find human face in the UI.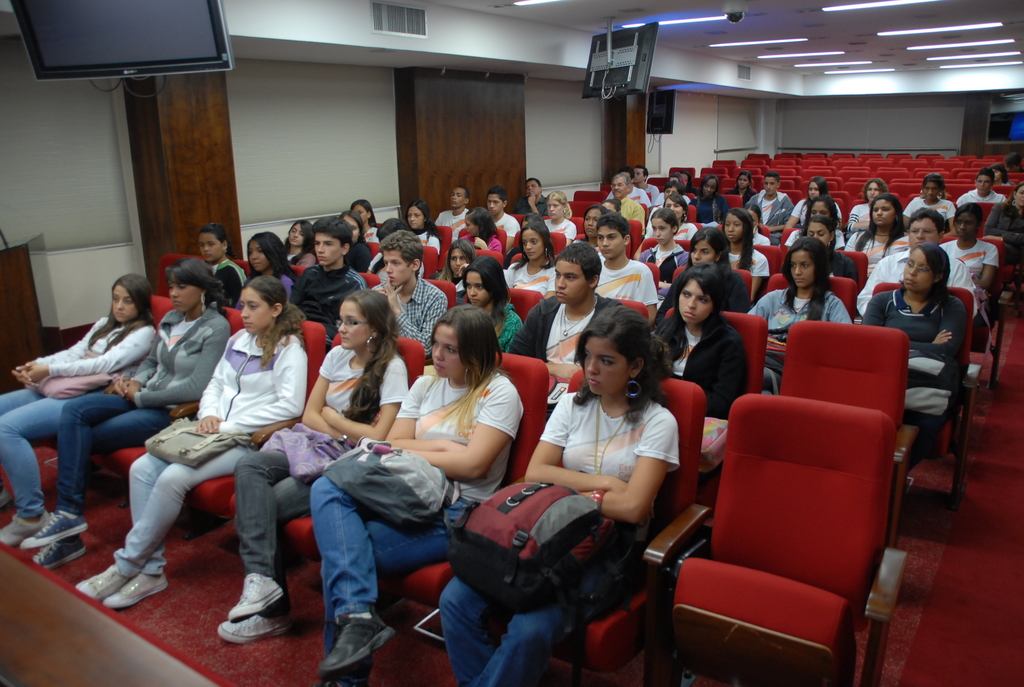
UI element at (left=346, top=217, right=358, bottom=243).
